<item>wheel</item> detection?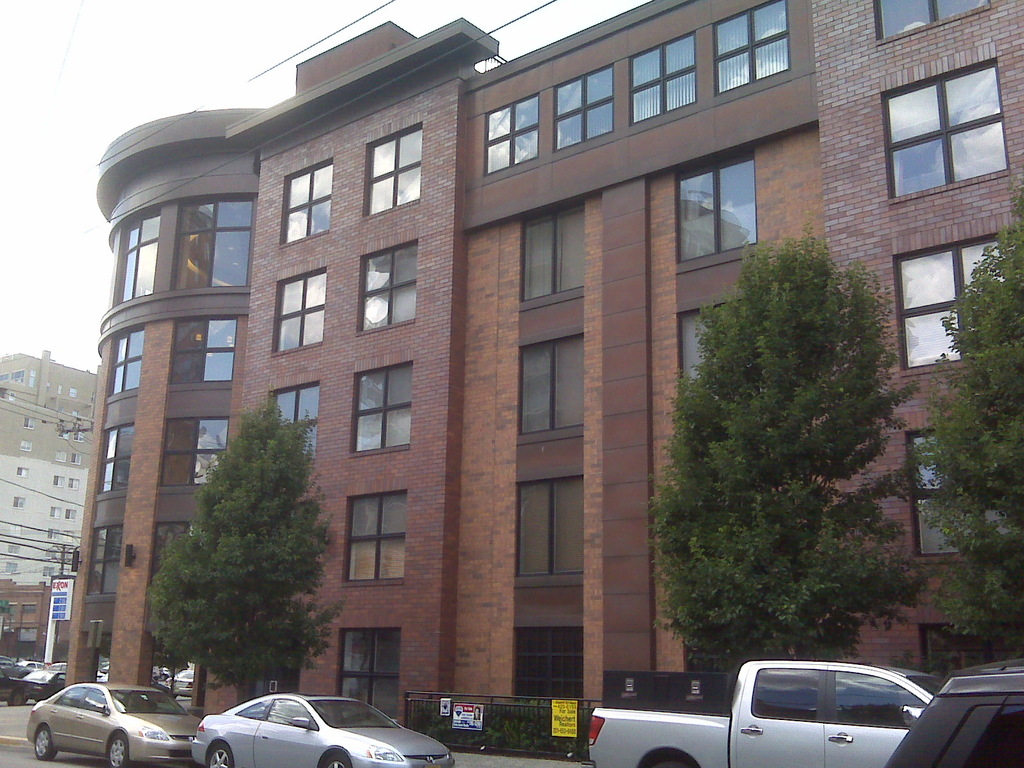
8 690 21 706
